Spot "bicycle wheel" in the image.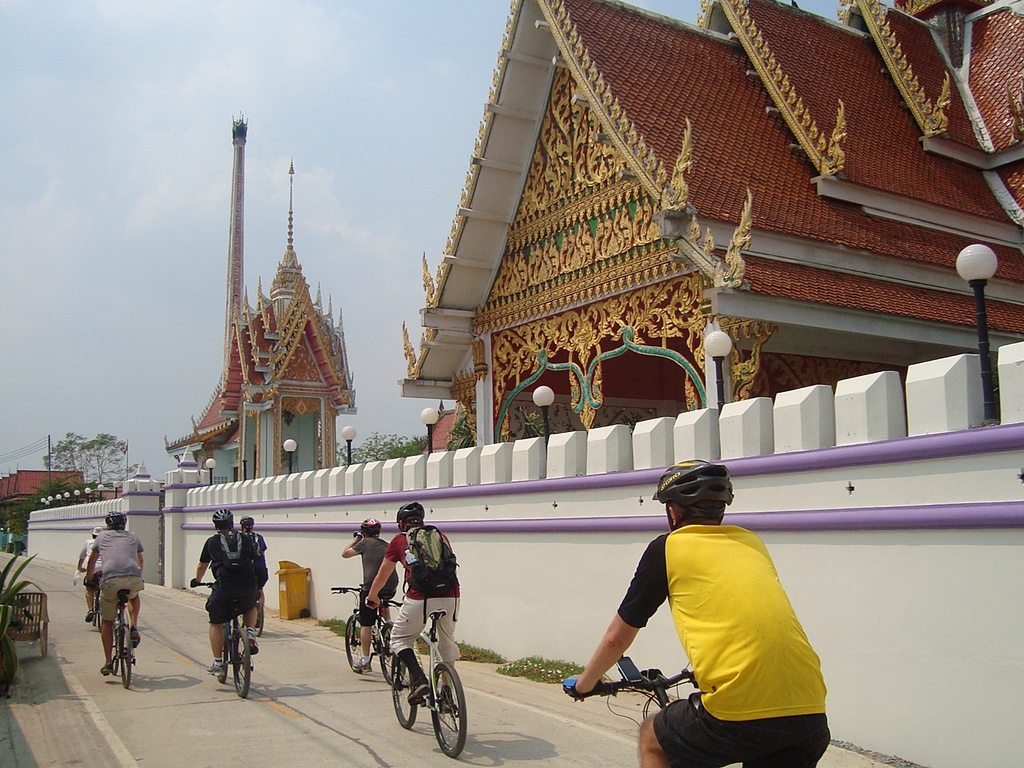
"bicycle wheel" found at 254 590 266 634.
